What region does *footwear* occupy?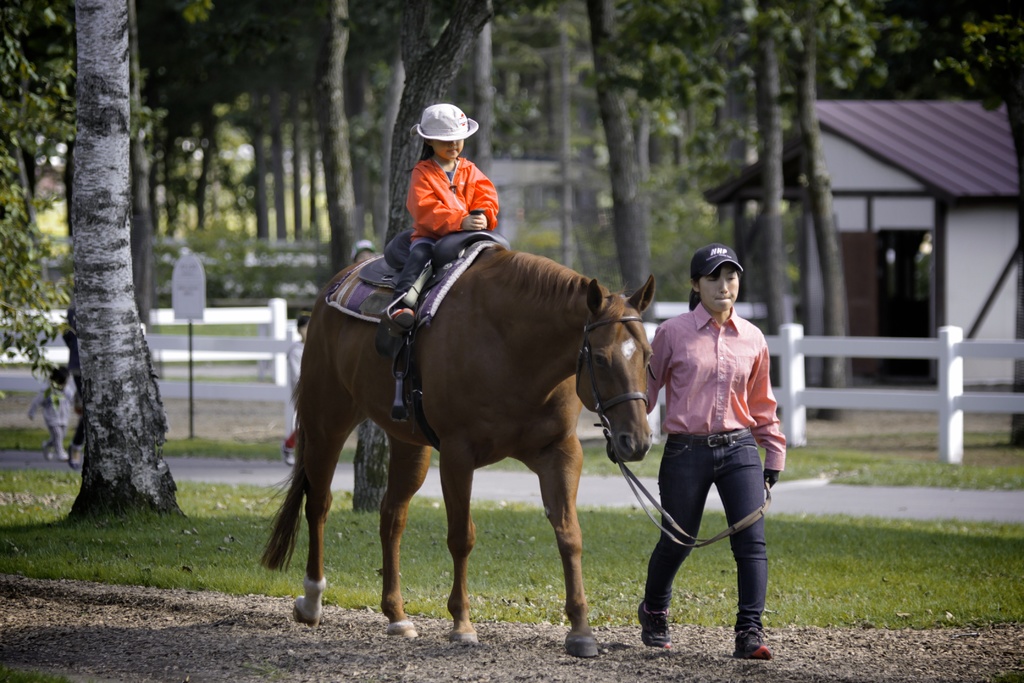
<bbox>735, 632, 771, 659</bbox>.
